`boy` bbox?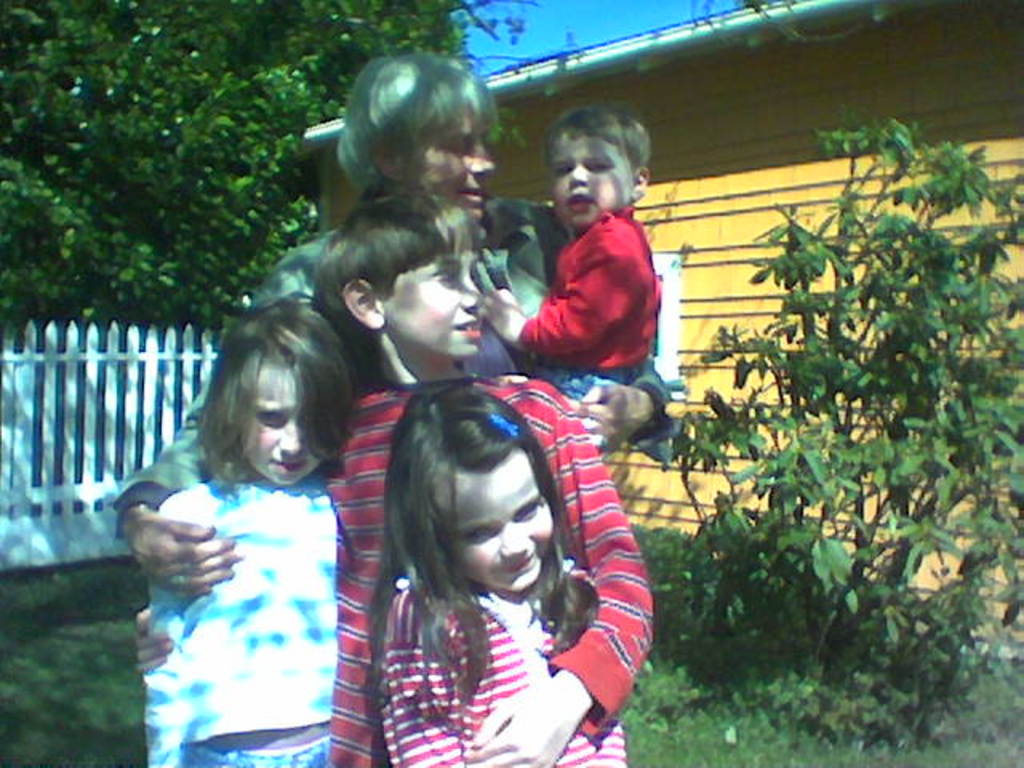
bbox=[134, 192, 659, 766]
